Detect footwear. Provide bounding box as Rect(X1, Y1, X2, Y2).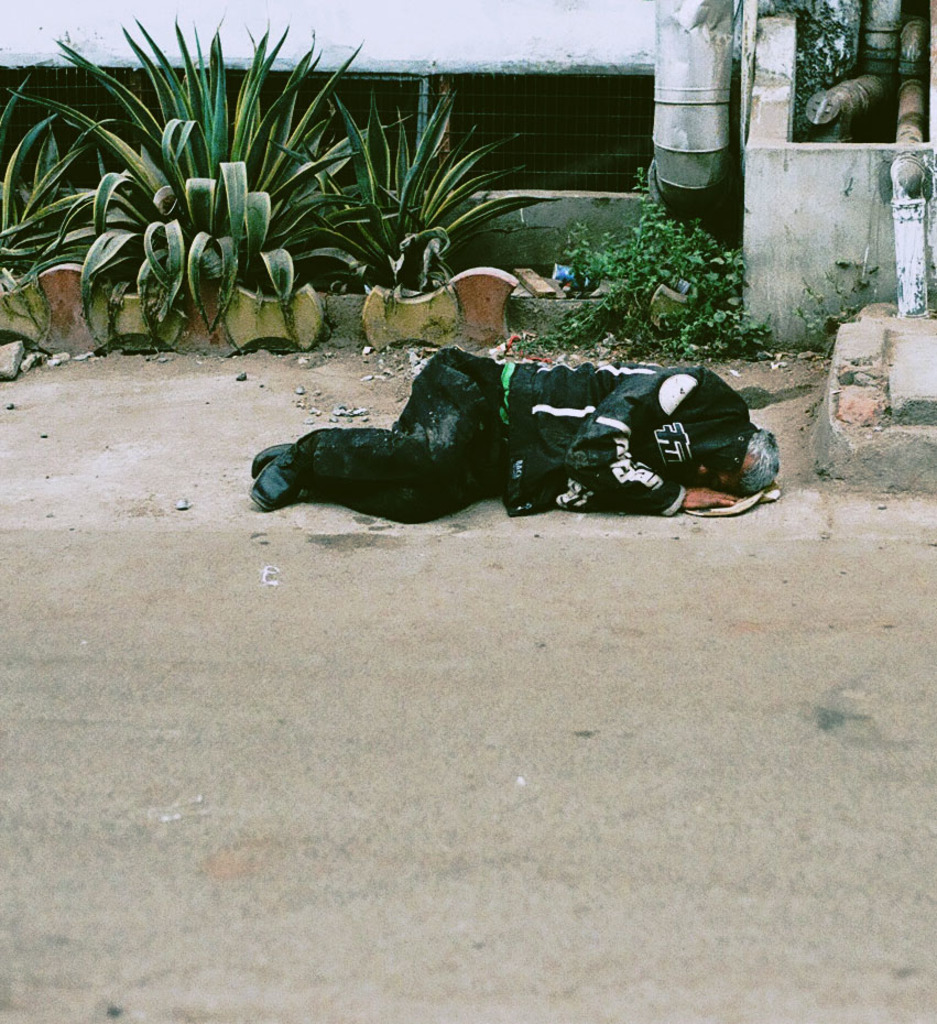
Rect(246, 440, 305, 515).
